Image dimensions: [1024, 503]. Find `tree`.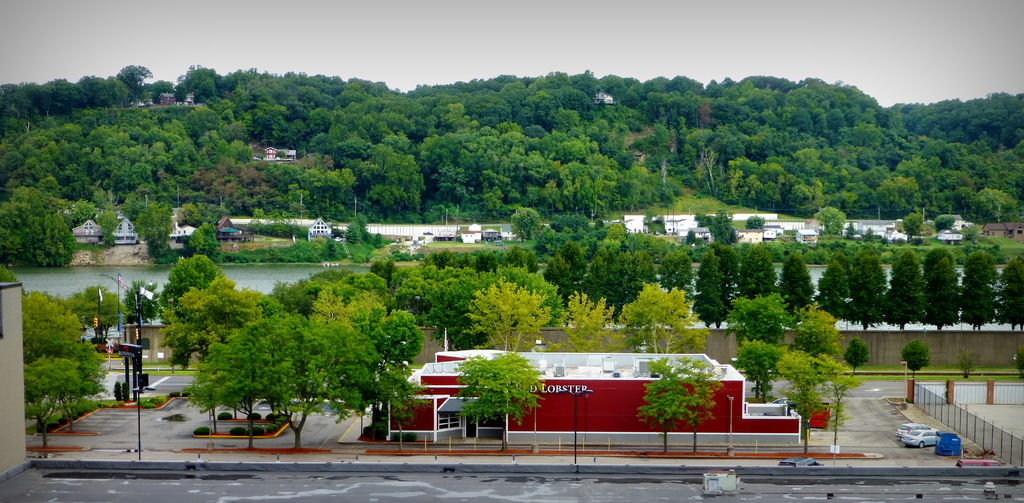
rect(686, 128, 732, 194).
